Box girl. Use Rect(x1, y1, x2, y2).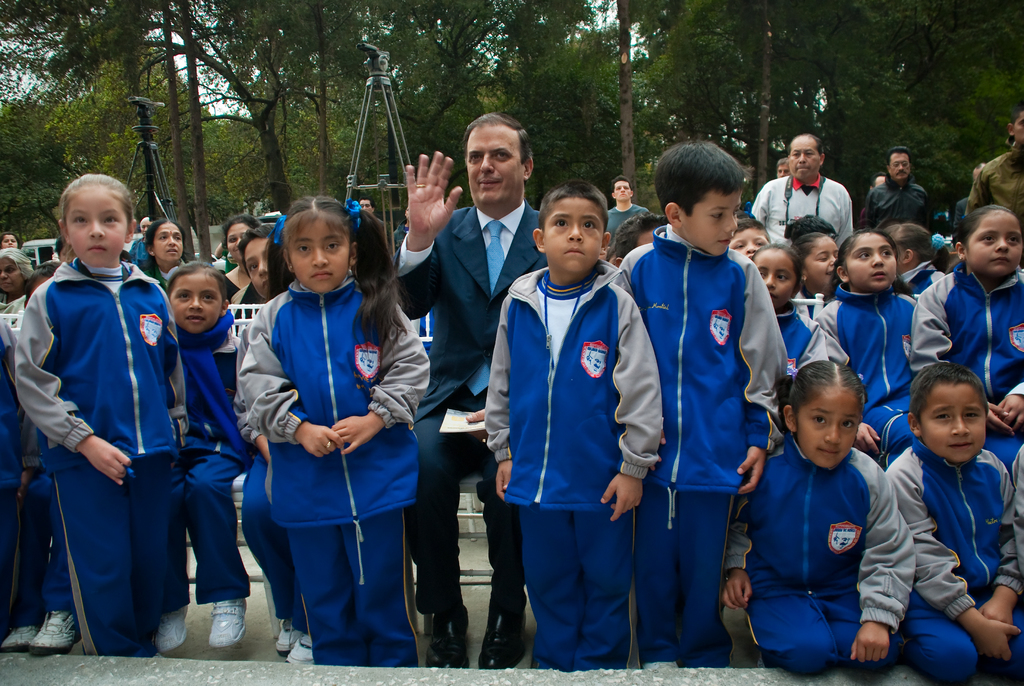
Rect(813, 232, 916, 471).
